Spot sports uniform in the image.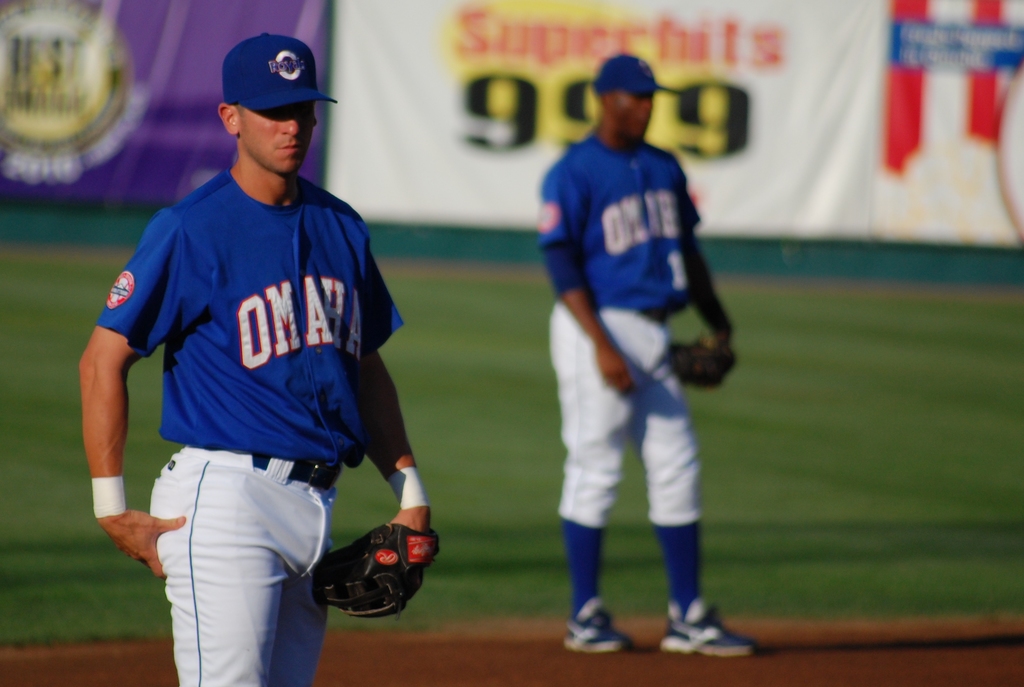
sports uniform found at x1=94 y1=32 x2=438 y2=686.
